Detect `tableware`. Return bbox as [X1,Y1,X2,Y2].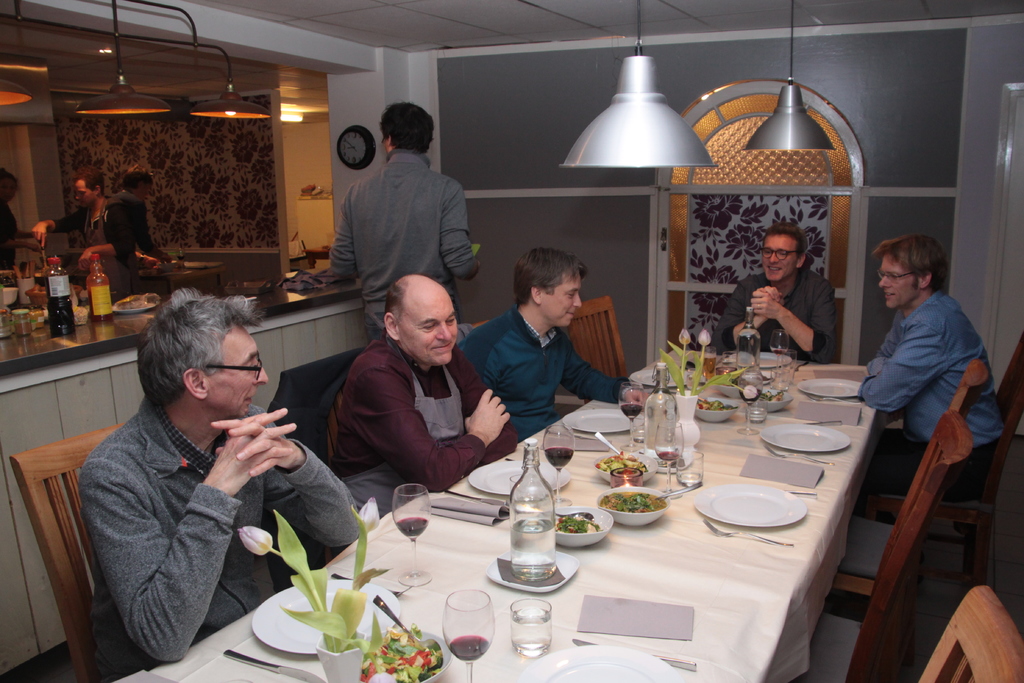
[609,465,646,486].
